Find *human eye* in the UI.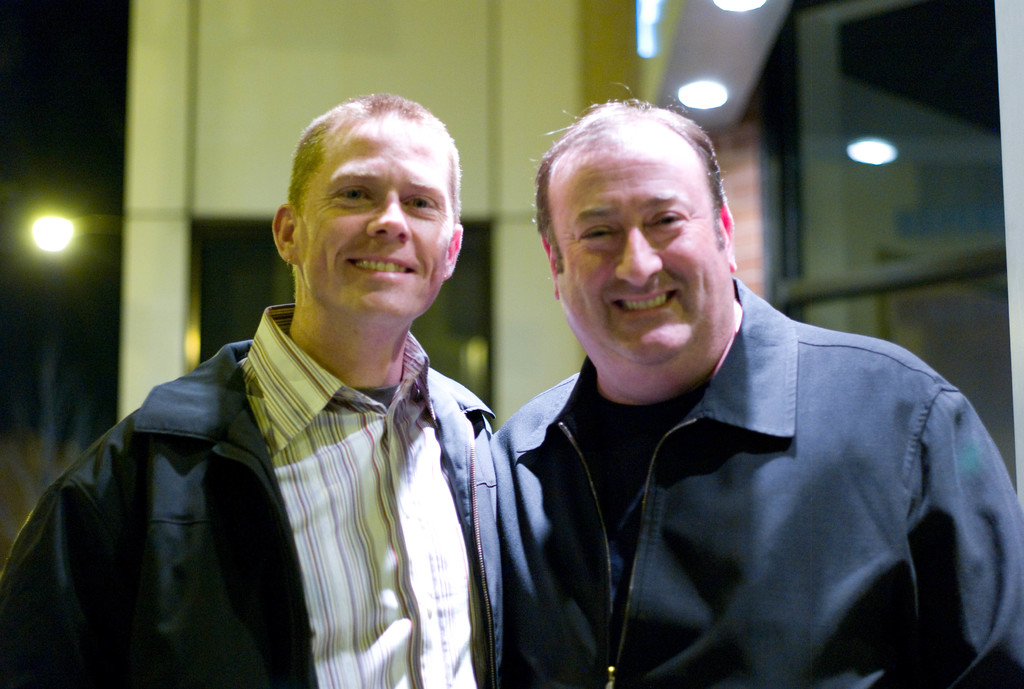
UI element at bbox(646, 210, 685, 231).
